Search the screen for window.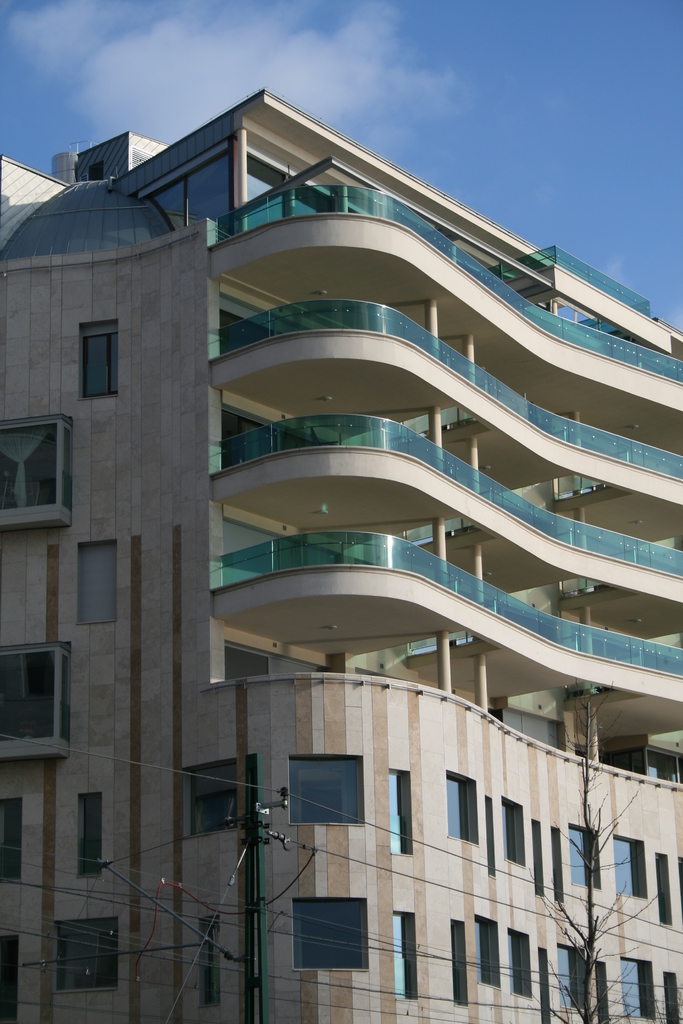
Found at (left=569, top=825, right=597, bottom=893).
